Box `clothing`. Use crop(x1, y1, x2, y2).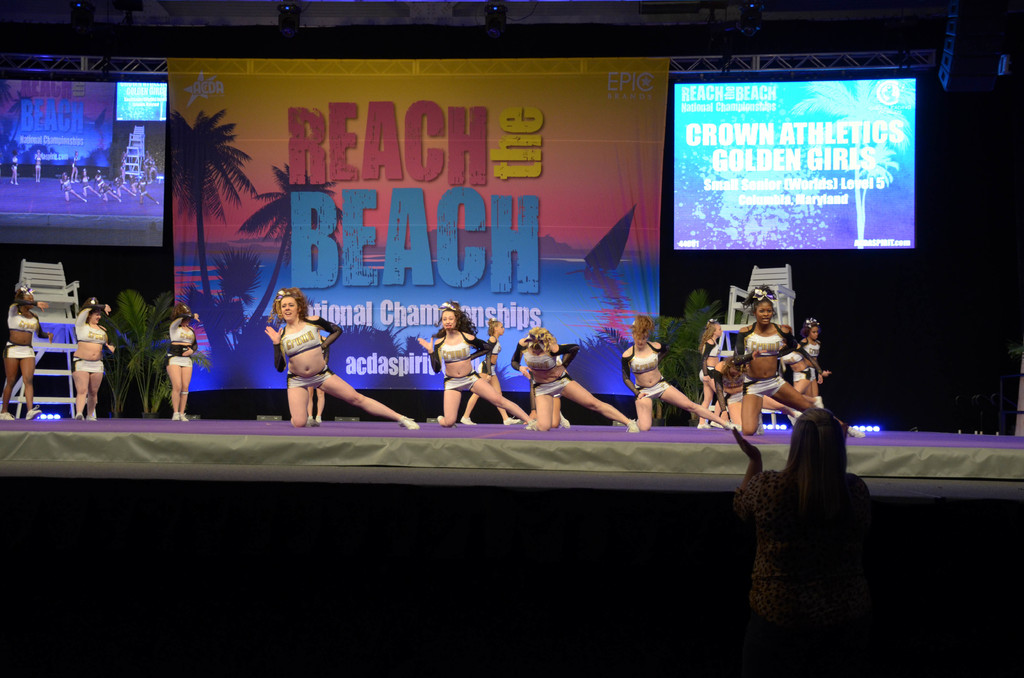
crop(800, 336, 822, 359).
